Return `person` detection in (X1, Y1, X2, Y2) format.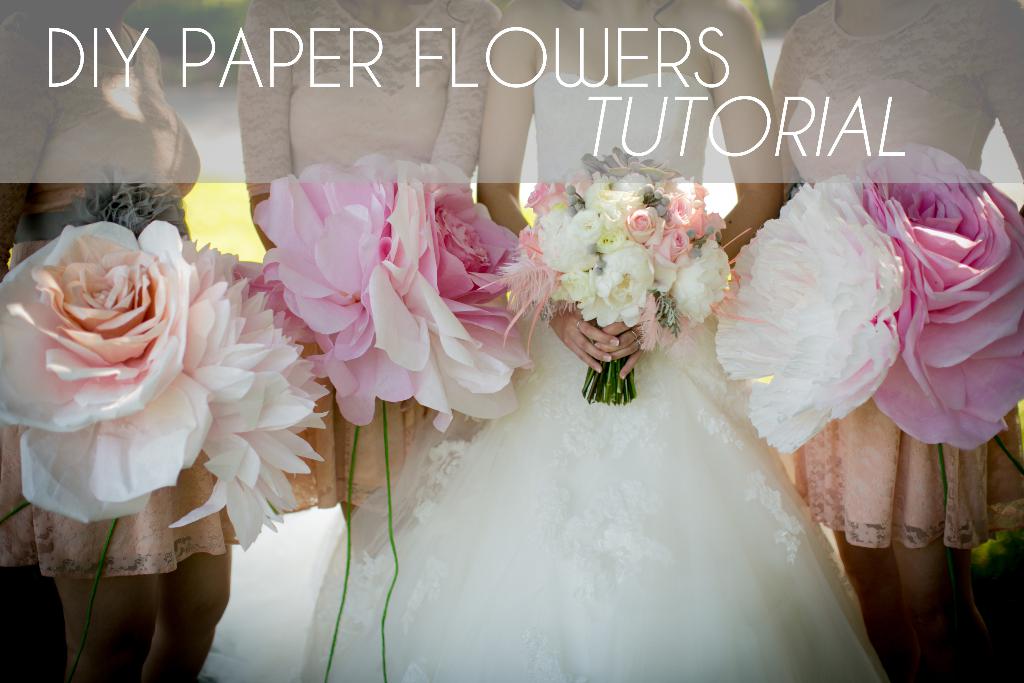
(296, 0, 892, 682).
